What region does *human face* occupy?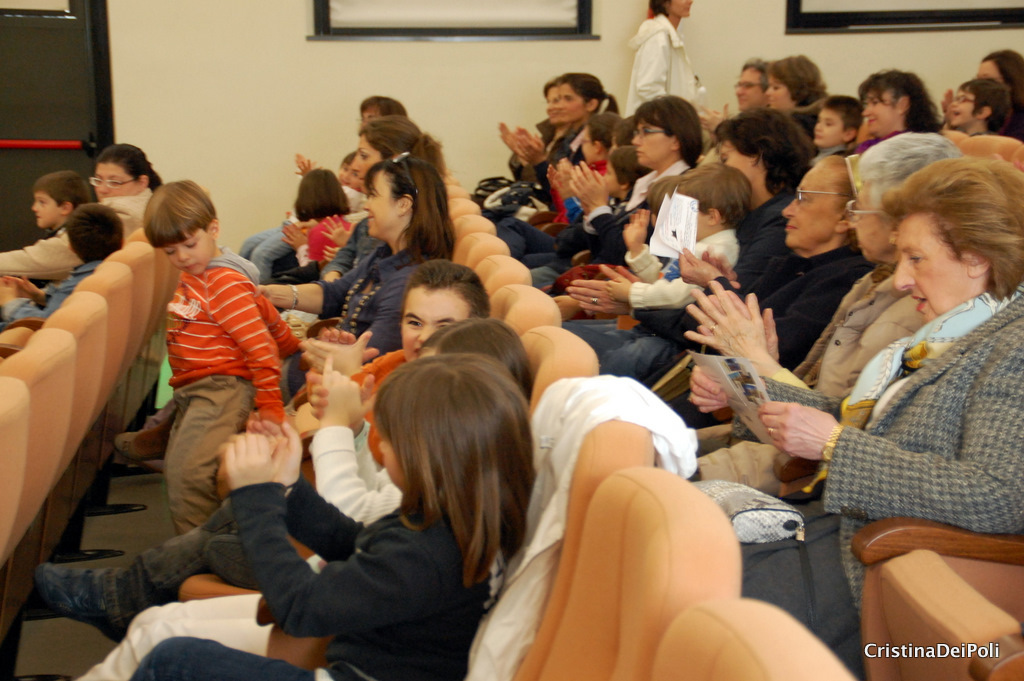
bbox=(892, 215, 971, 320).
